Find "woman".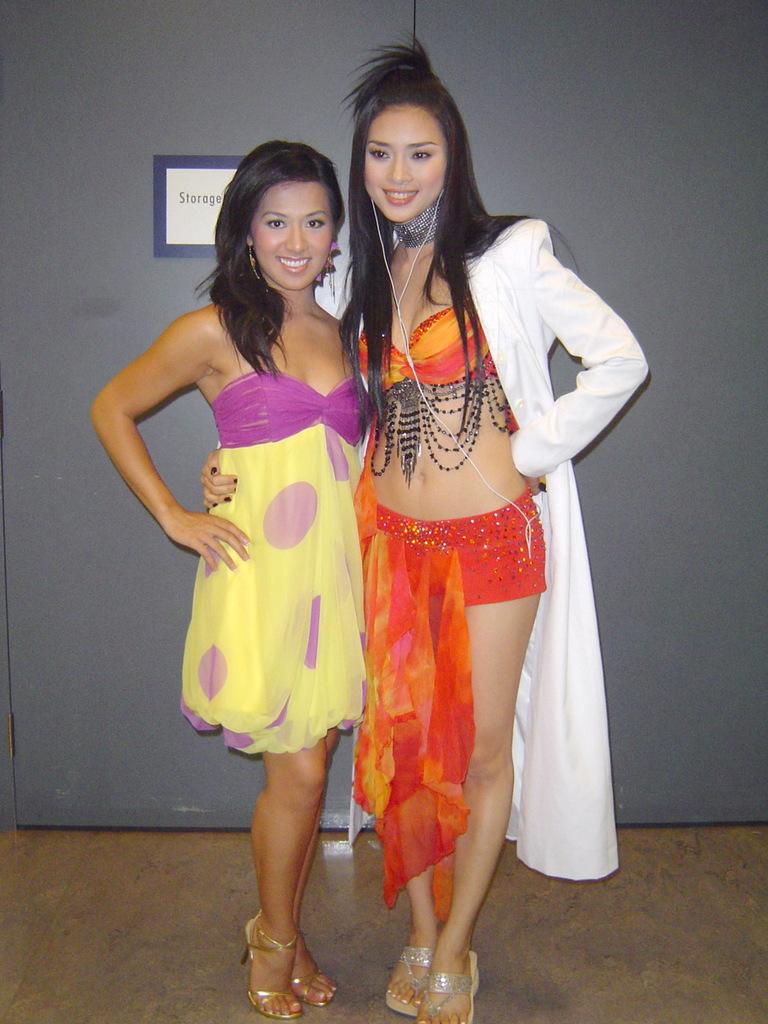
locate(327, 16, 654, 1023).
